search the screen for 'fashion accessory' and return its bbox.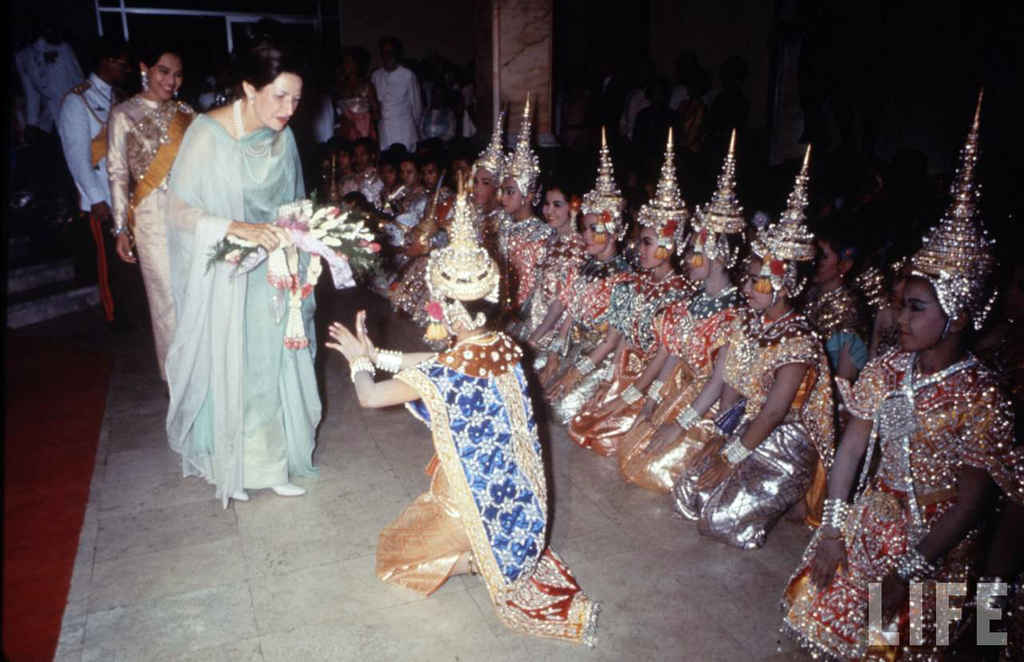
Found: 140,68,154,89.
